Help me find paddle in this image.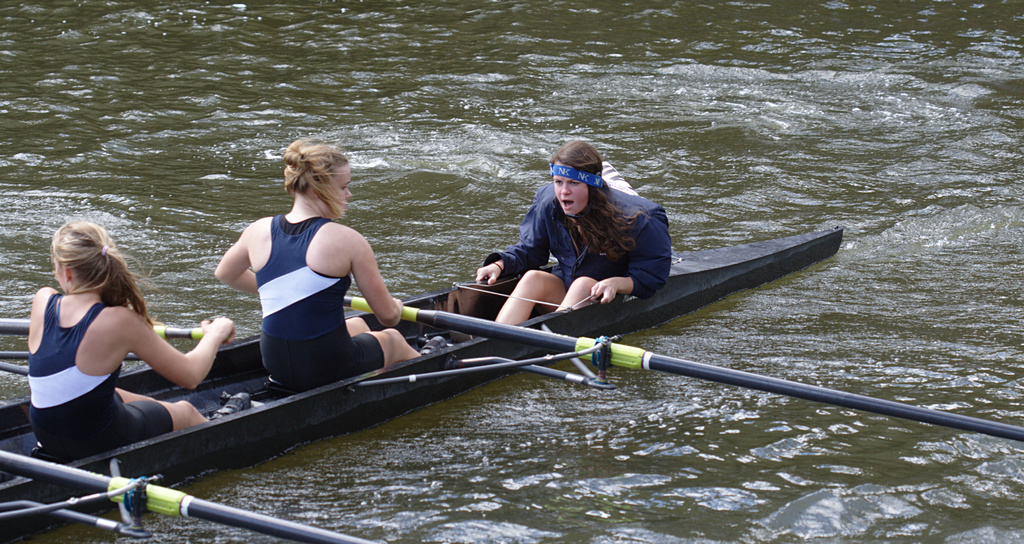
Found it: crop(341, 295, 1023, 443).
